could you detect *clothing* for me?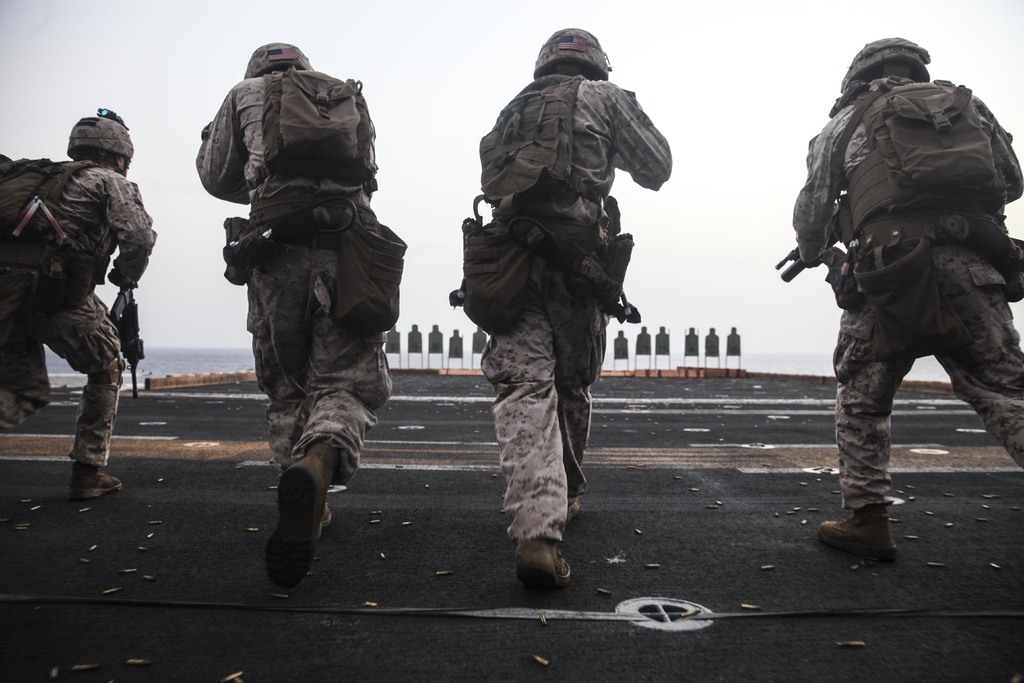
Detection result: pyautogui.locateOnScreen(195, 72, 390, 488).
